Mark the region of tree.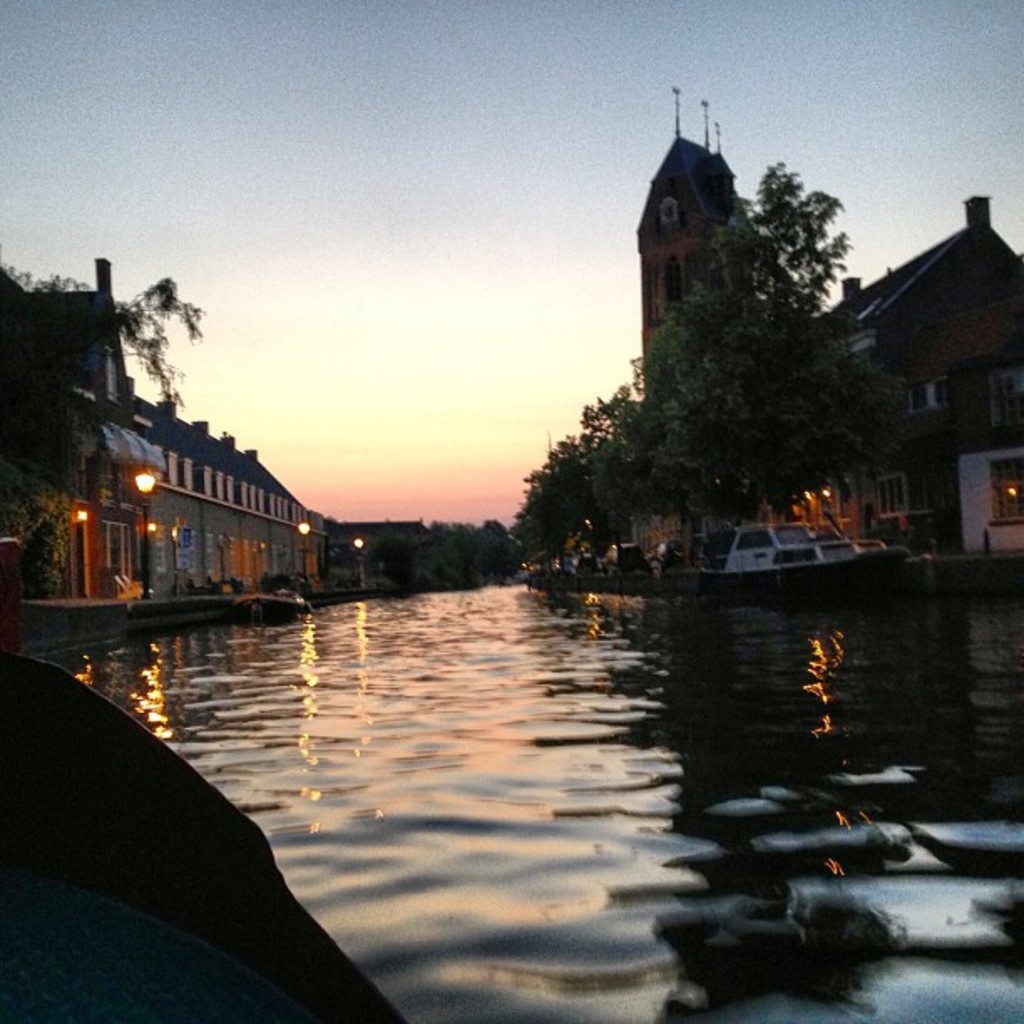
Region: x1=0 y1=467 x2=74 y2=602.
